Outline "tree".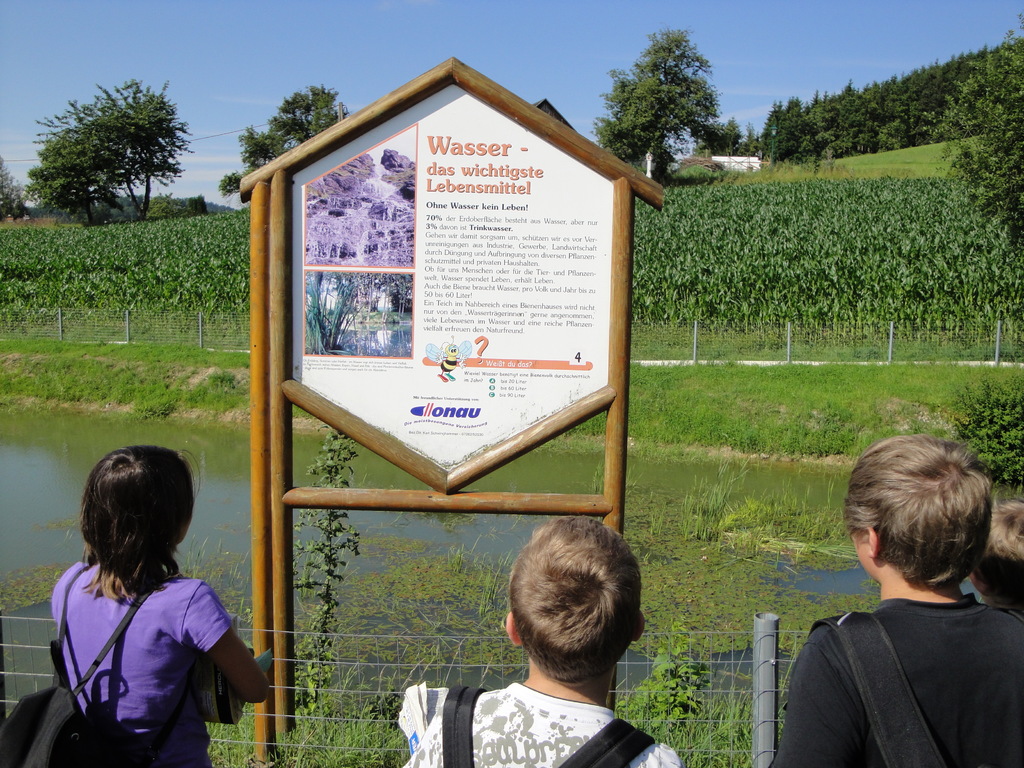
Outline: x1=17 y1=74 x2=196 y2=228.
